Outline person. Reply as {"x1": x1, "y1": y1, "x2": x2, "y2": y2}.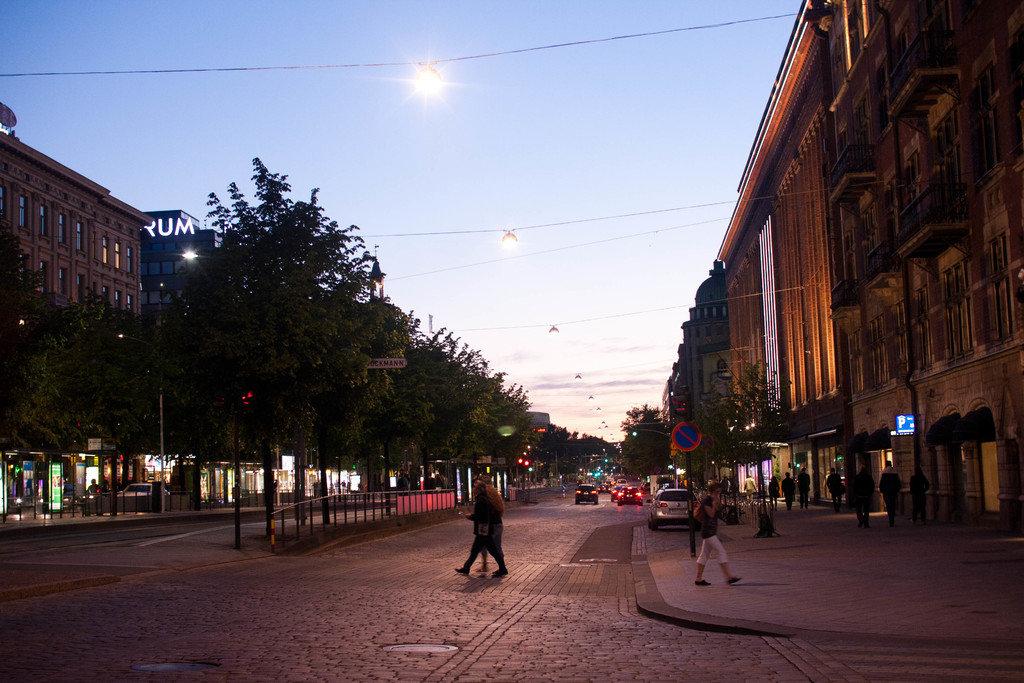
{"x1": 874, "y1": 456, "x2": 909, "y2": 536}.
